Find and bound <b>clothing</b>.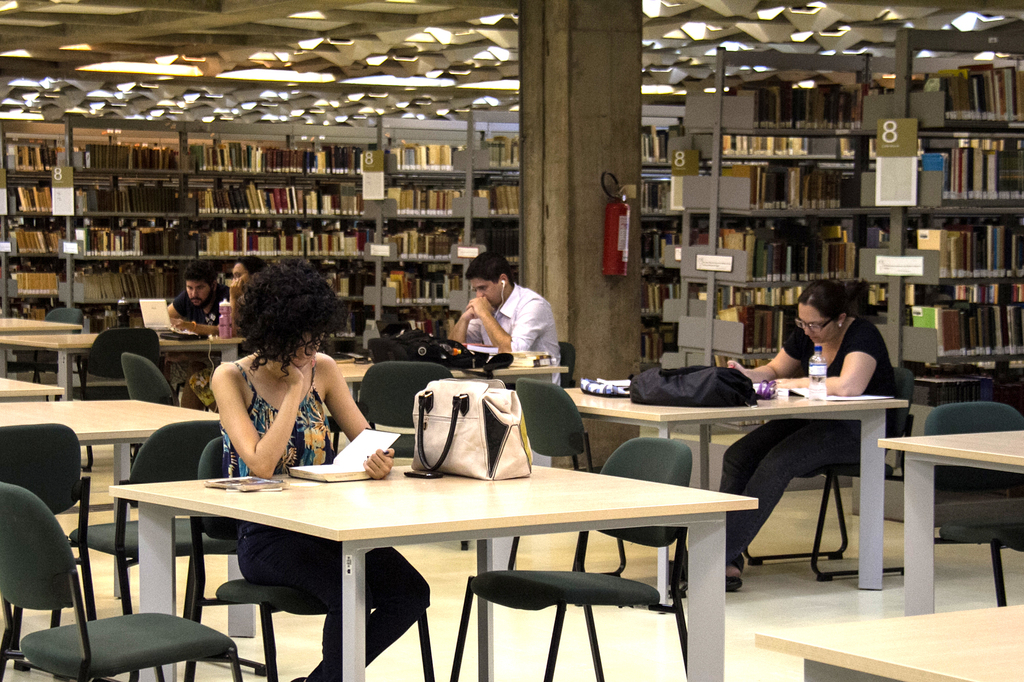
Bound: left=716, top=315, right=913, bottom=561.
